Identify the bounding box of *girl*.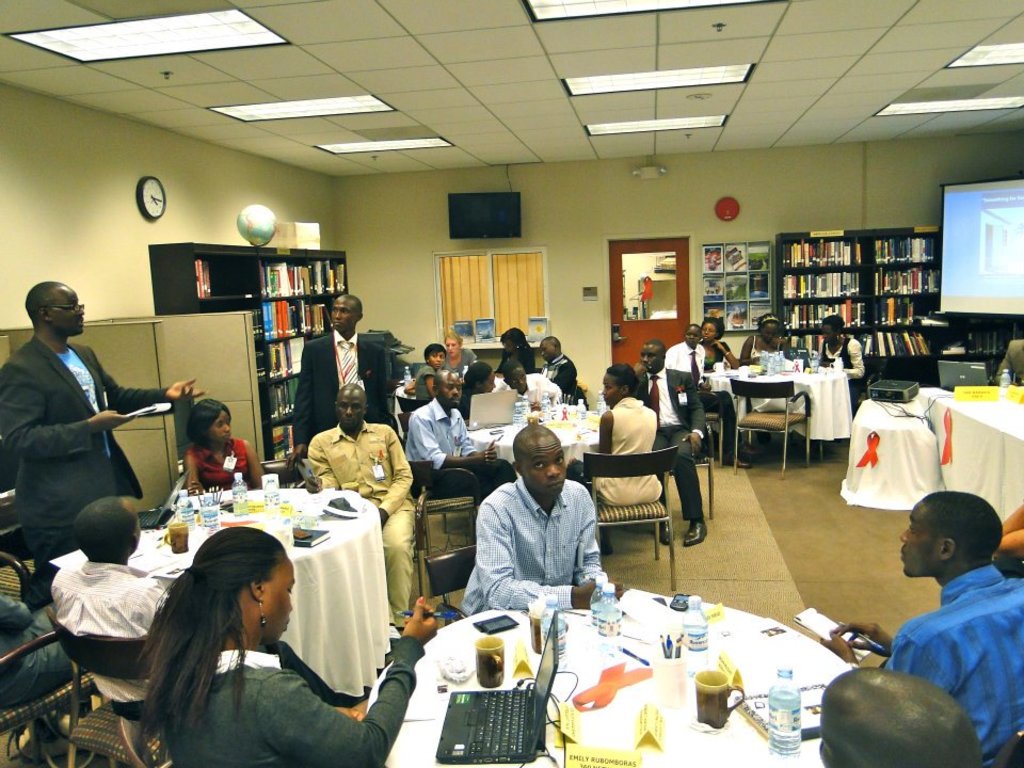
(left=185, top=399, right=260, bottom=490).
